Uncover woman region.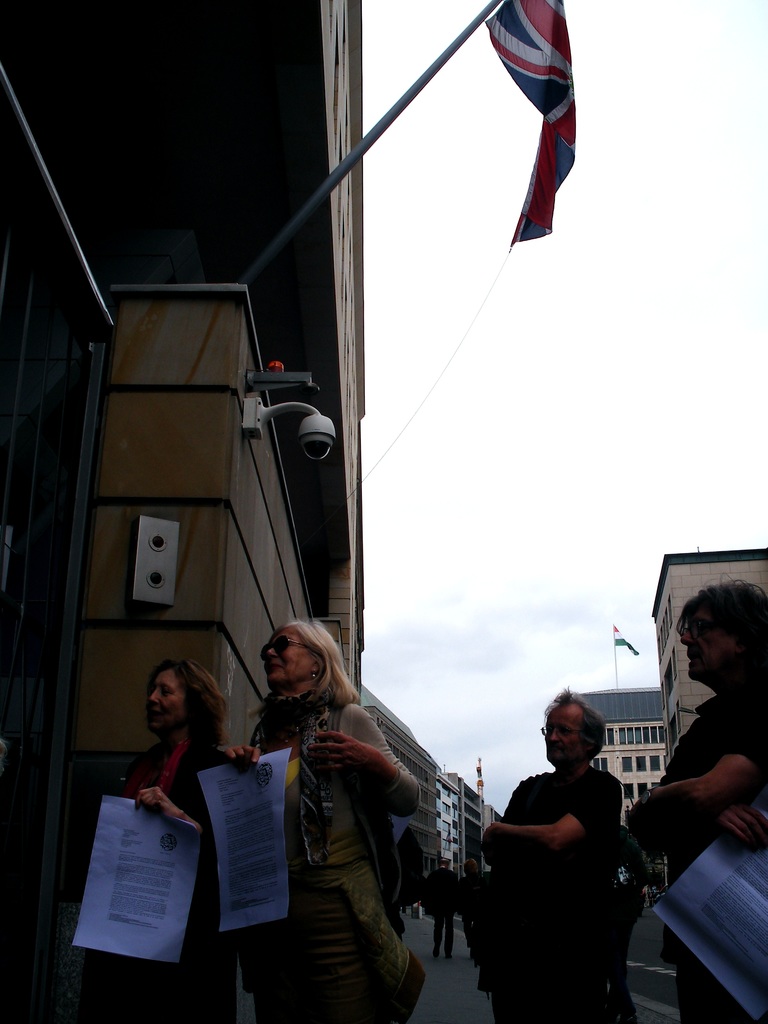
Uncovered: crop(218, 617, 428, 1012).
